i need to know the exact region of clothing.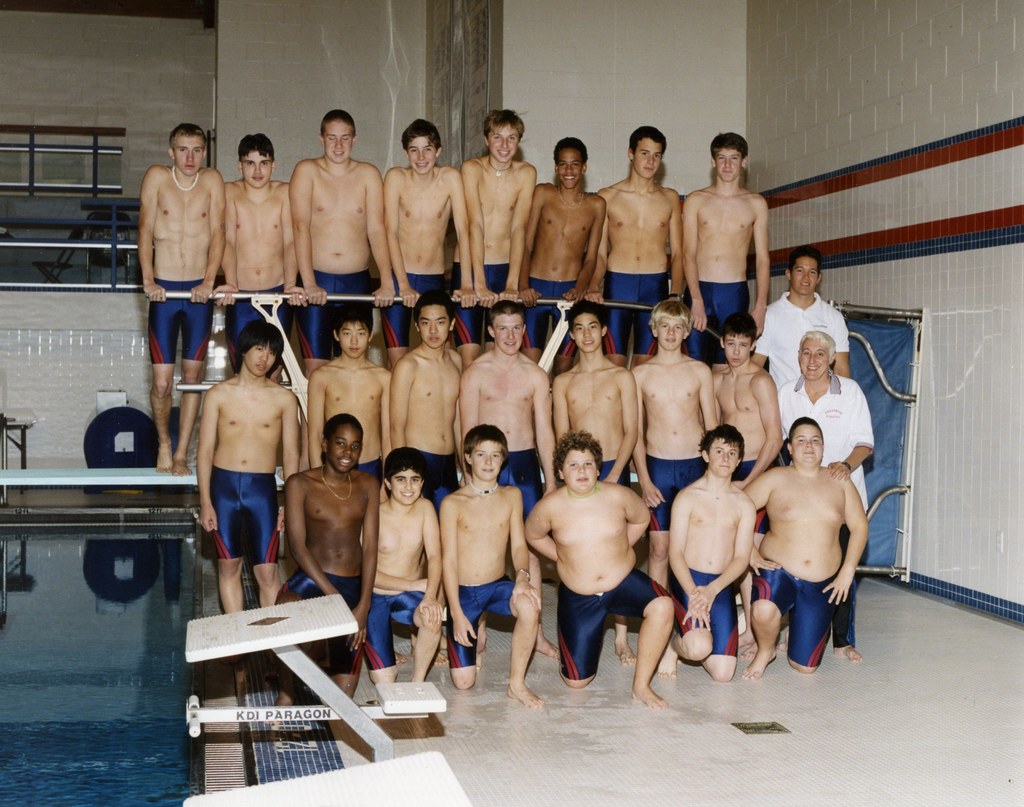
Region: region(444, 575, 518, 673).
